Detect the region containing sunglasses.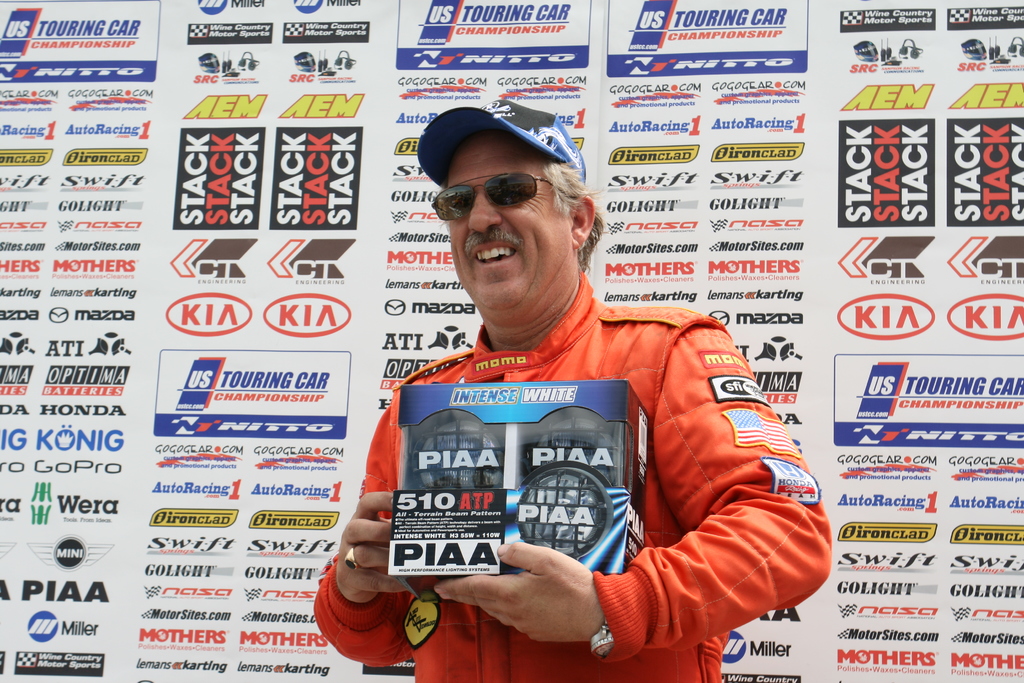
l=431, t=171, r=570, b=221.
